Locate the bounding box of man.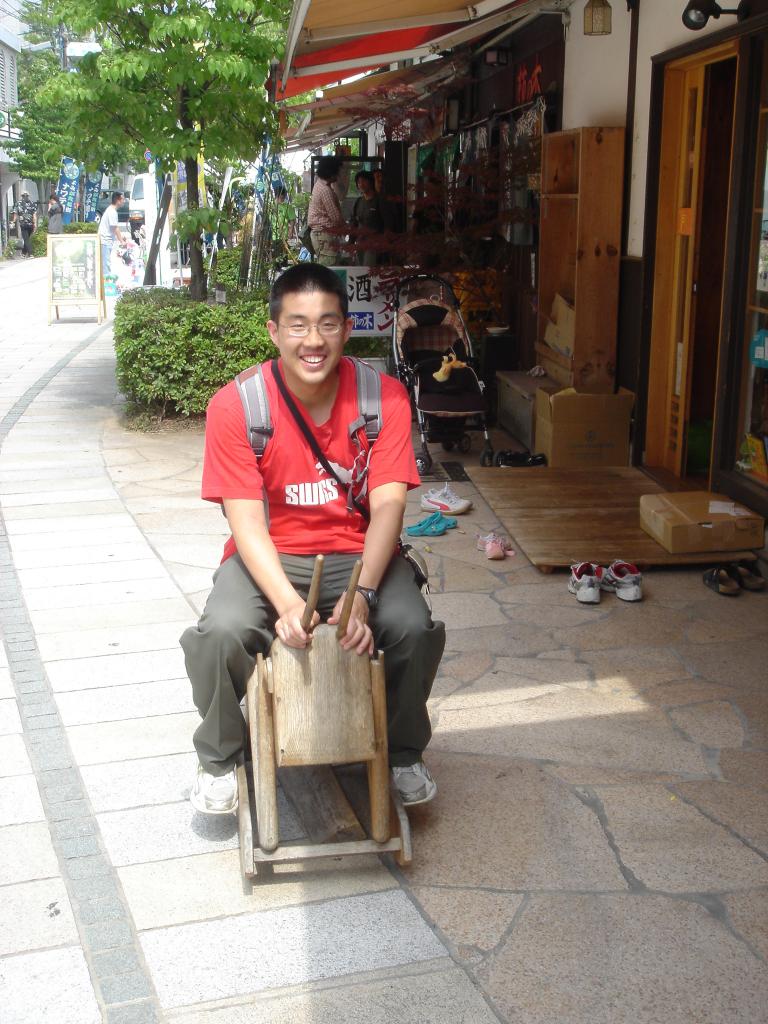
Bounding box: Rect(373, 169, 401, 230).
